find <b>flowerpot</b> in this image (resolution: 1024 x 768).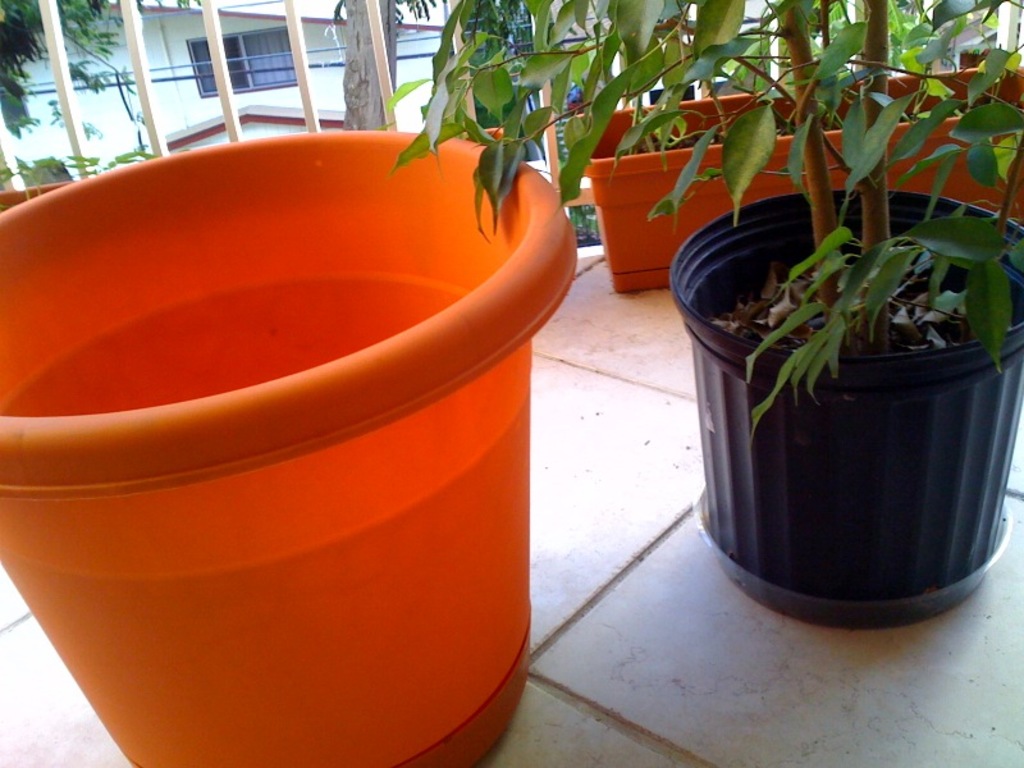
rect(575, 63, 1023, 291).
